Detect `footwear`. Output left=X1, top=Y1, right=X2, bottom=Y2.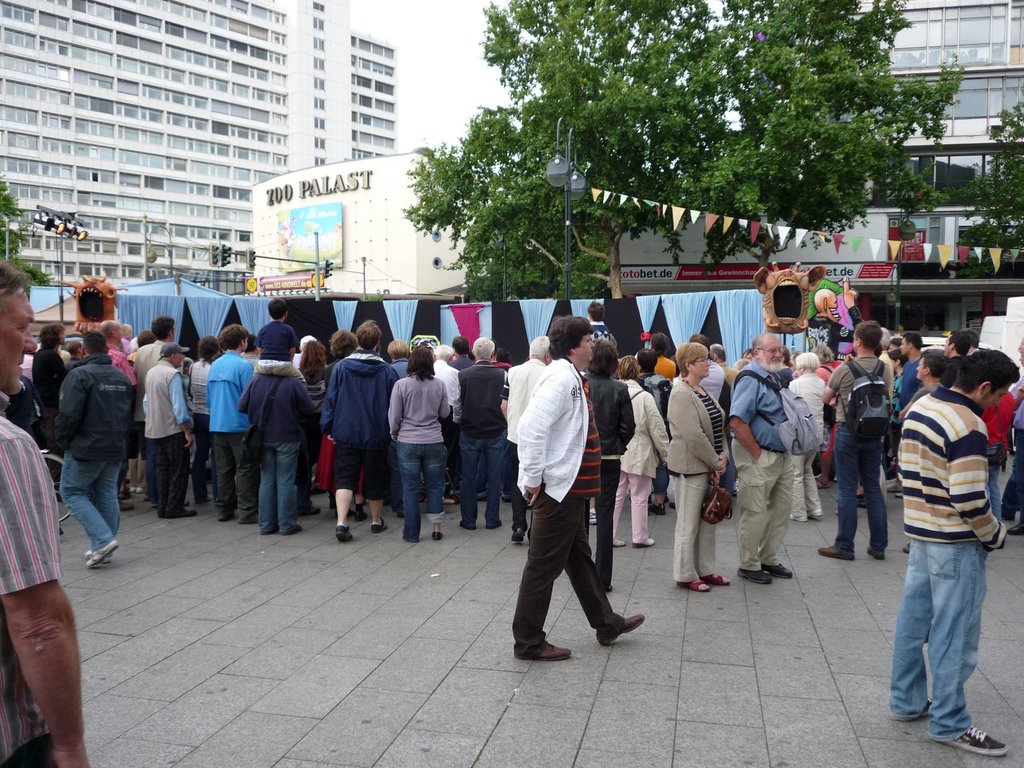
left=609, top=537, right=627, bottom=547.
